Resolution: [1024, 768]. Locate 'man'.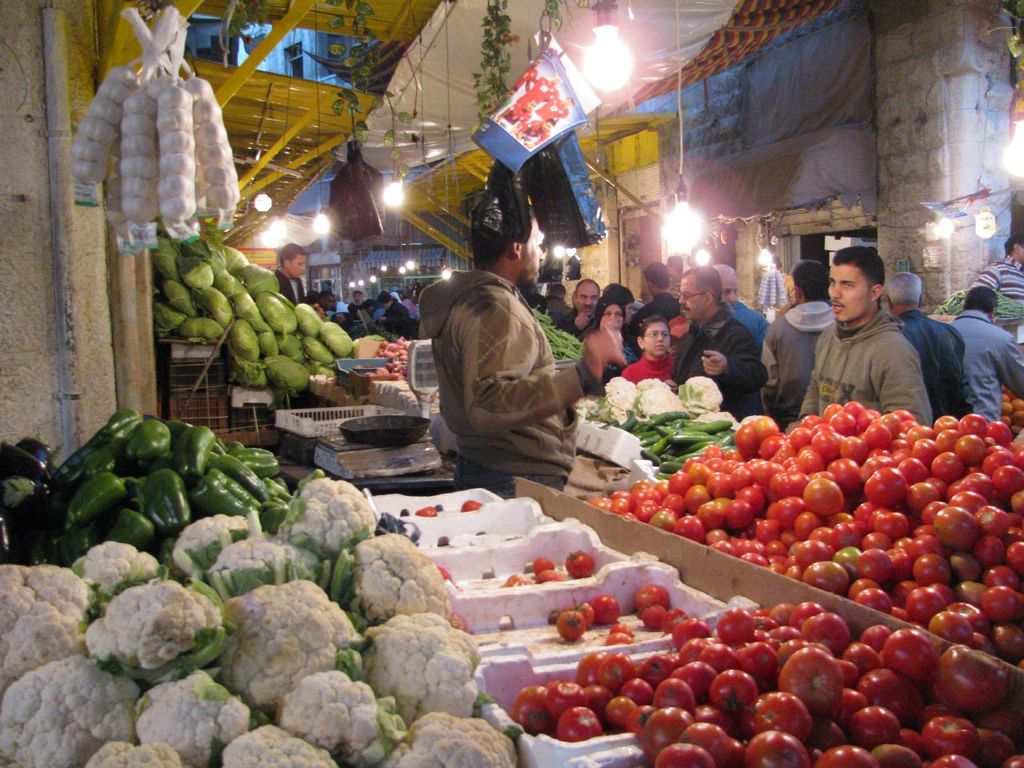
(x1=416, y1=184, x2=626, y2=512).
